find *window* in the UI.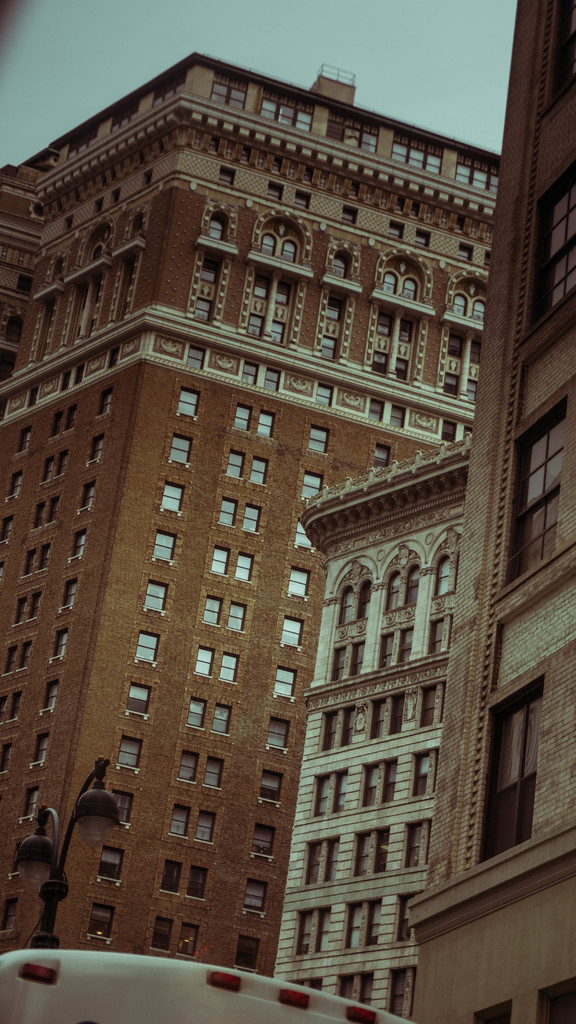
UI element at 438,543,461,595.
